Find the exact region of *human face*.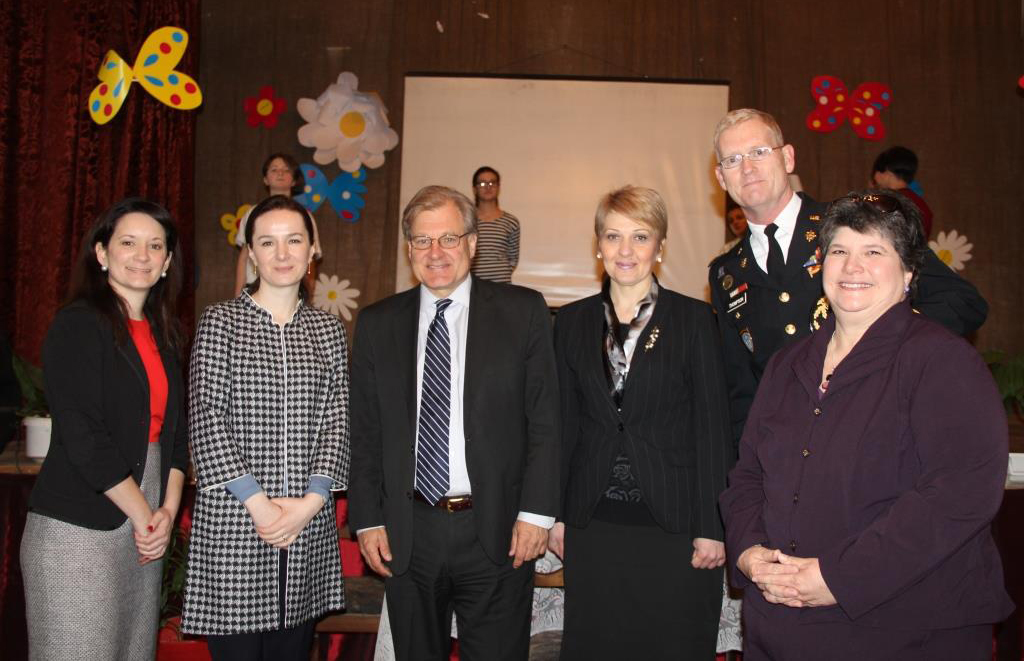
Exact region: l=824, t=224, r=910, b=313.
